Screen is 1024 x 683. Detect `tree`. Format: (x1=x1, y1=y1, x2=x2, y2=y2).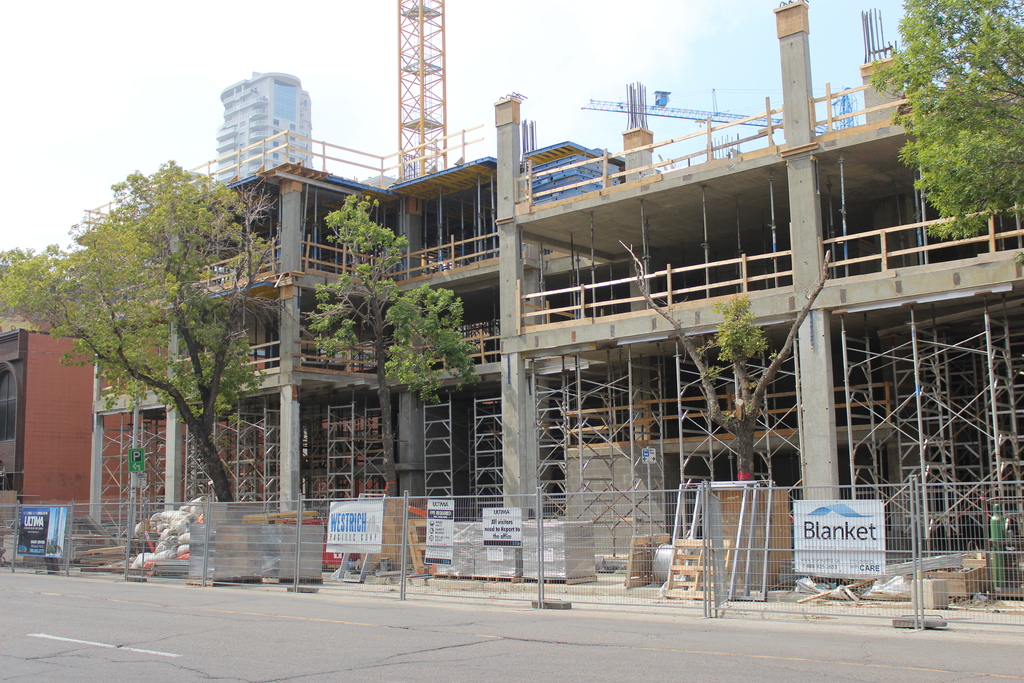
(x1=614, y1=238, x2=831, y2=488).
